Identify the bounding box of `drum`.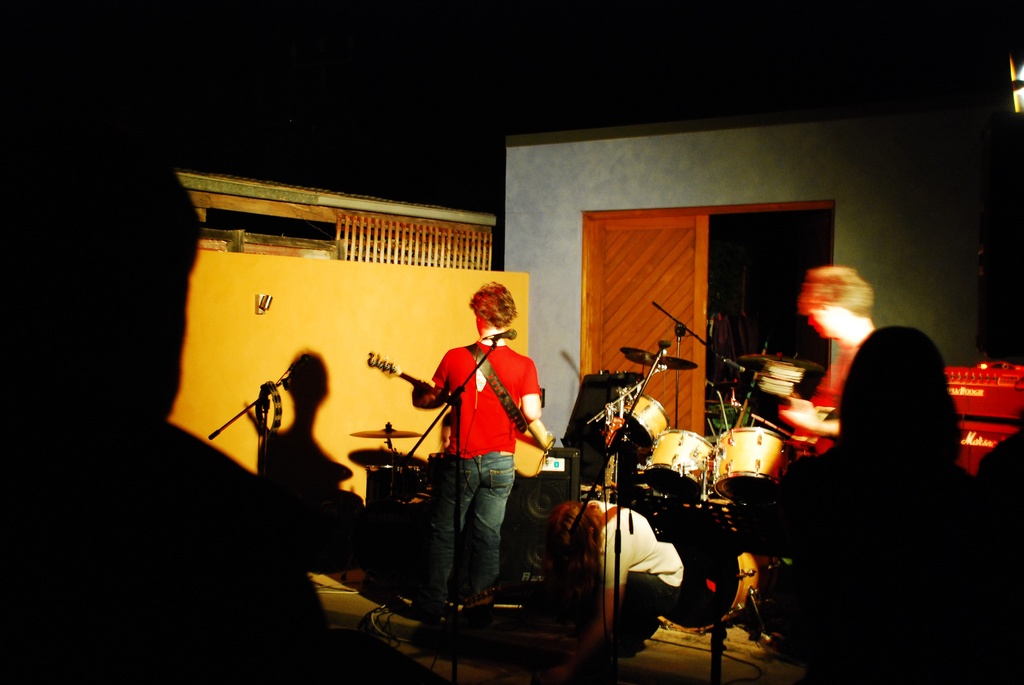
crop(641, 428, 717, 501).
